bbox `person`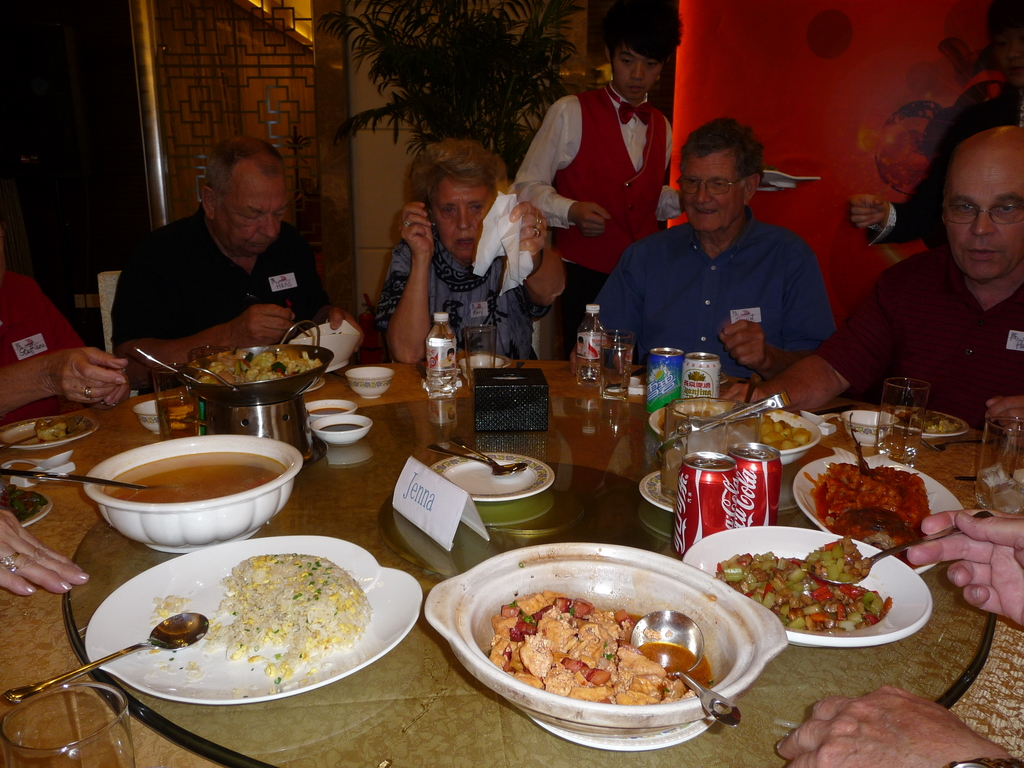
pyautogui.locateOnScreen(755, 500, 1023, 767)
